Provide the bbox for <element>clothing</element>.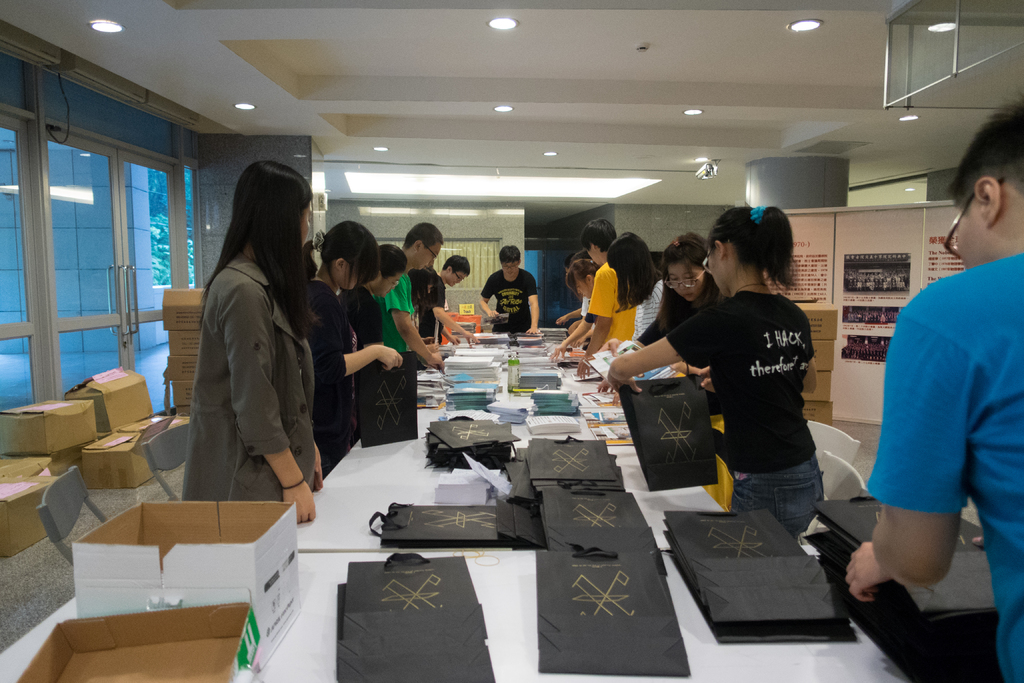
box(636, 282, 723, 419).
